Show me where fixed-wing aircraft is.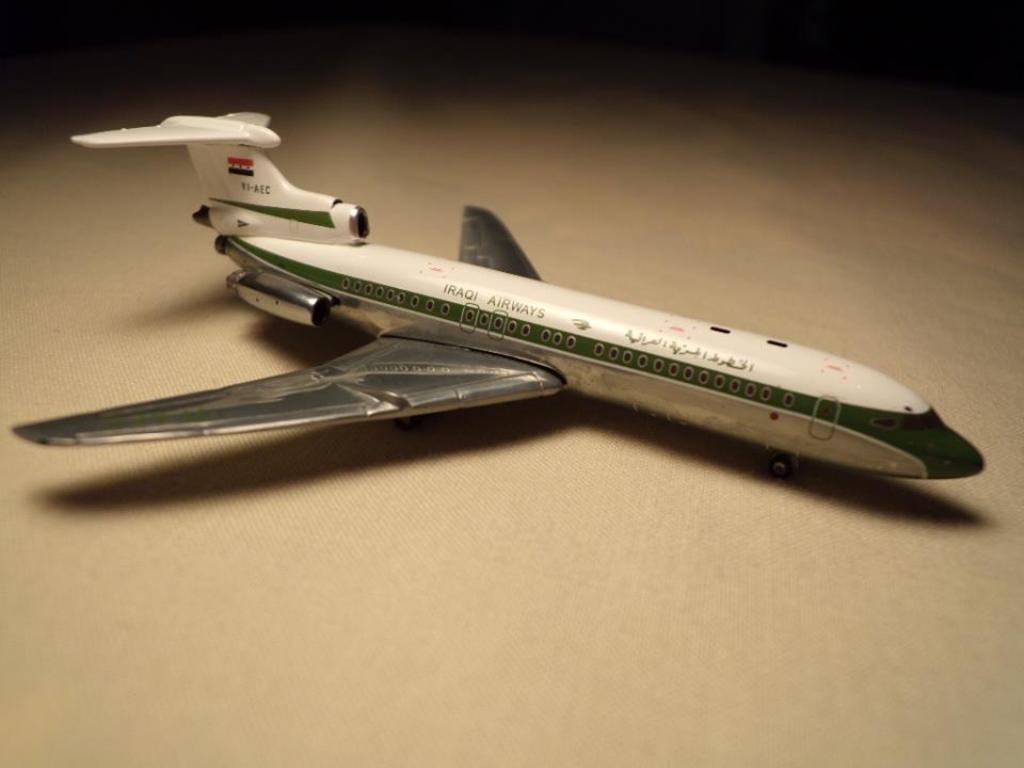
fixed-wing aircraft is at box=[11, 112, 983, 478].
